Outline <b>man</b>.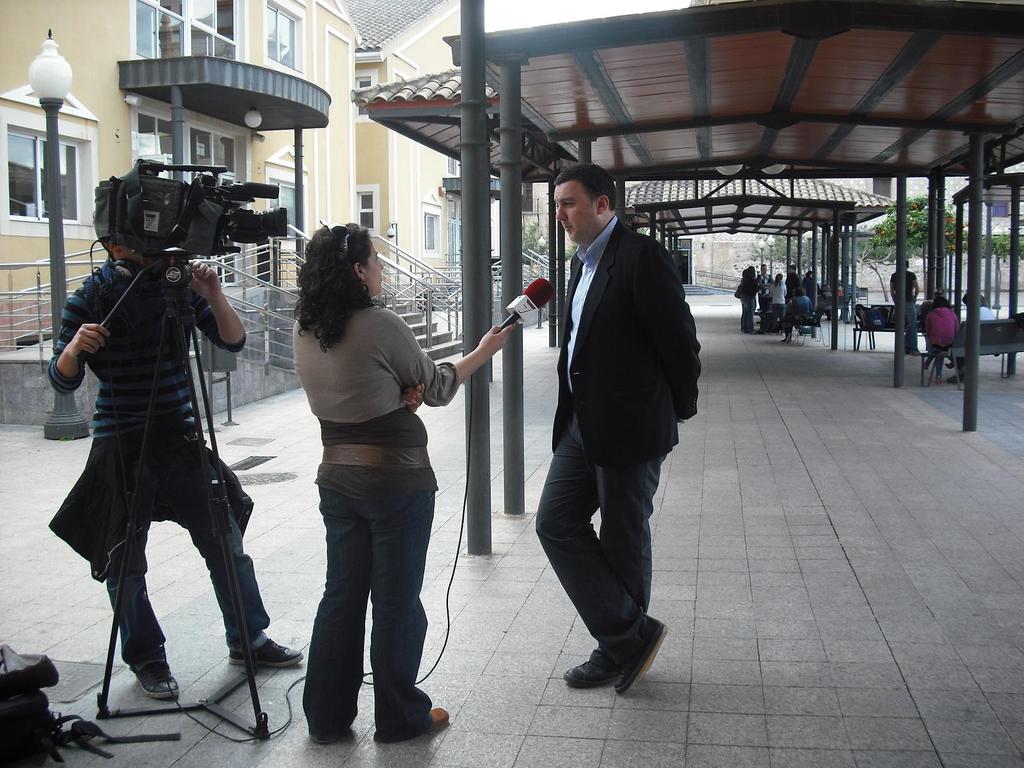
Outline: region(48, 209, 303, 706).
